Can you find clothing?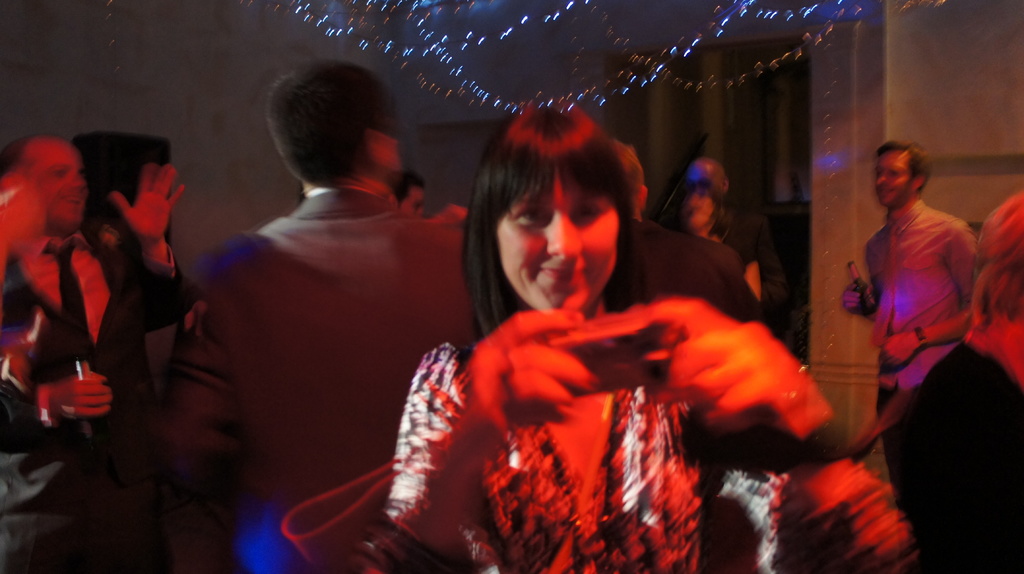
Yes, bounding box: bbox(0, 233, 195, 573).
